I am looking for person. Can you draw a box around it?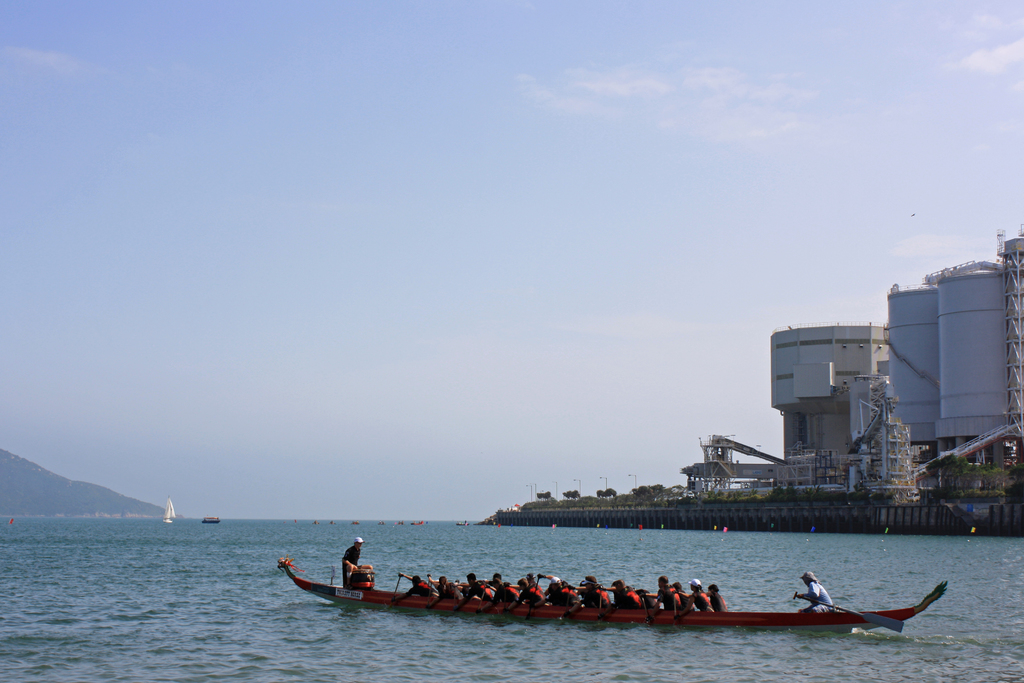
Sure, the bounding box is bbox(406, 575, 435, 595).
